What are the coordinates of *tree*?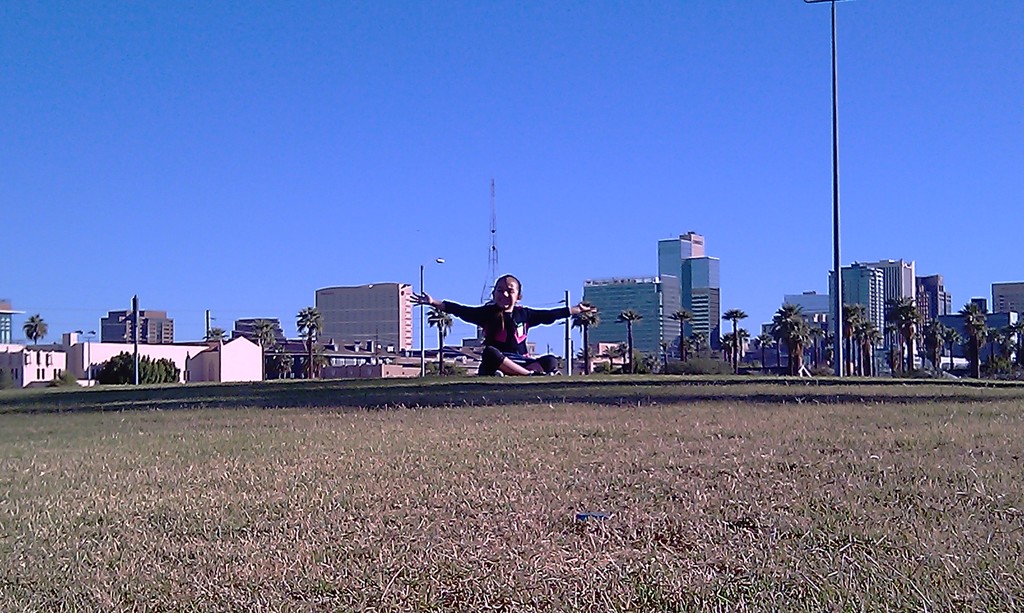
<bbox>749, 328, 781, 379</bbox>.
